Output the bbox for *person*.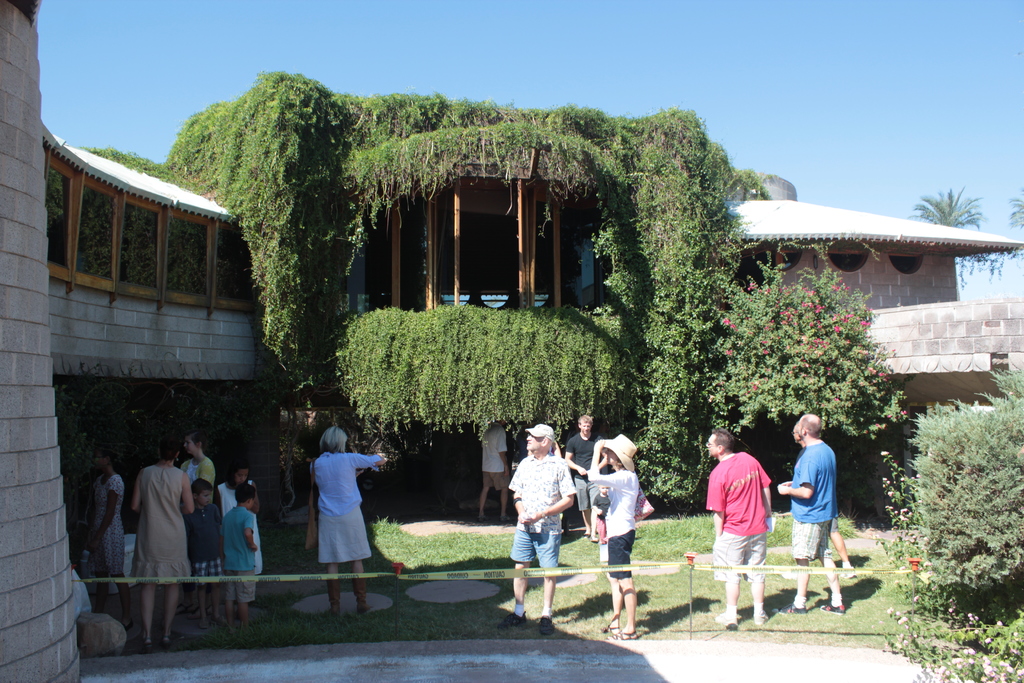
pyautogui.locateOnScreen(83, 447, 113, 612).
